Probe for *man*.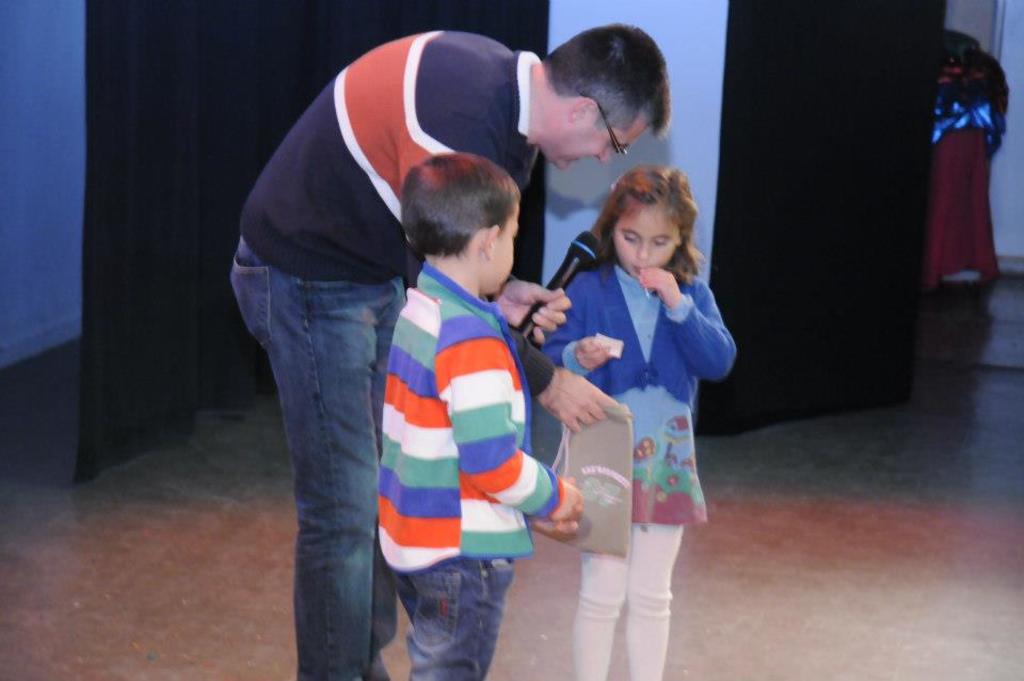
Probe result: locate(230, 23, 670, 680).
